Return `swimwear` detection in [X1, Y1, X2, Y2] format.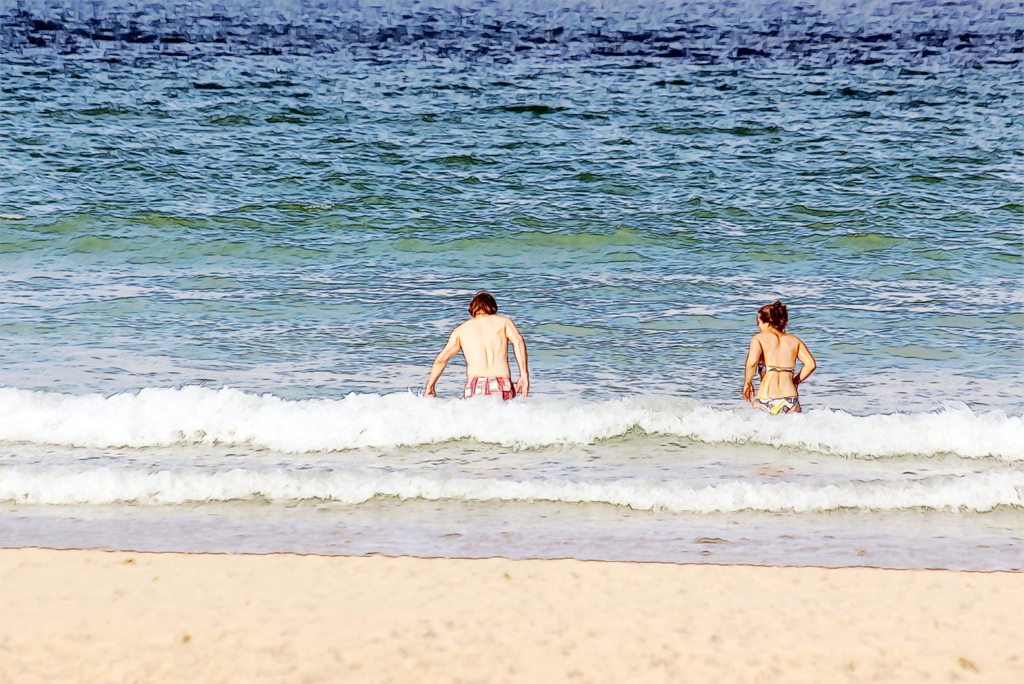
[461, 376, 515, 402].
